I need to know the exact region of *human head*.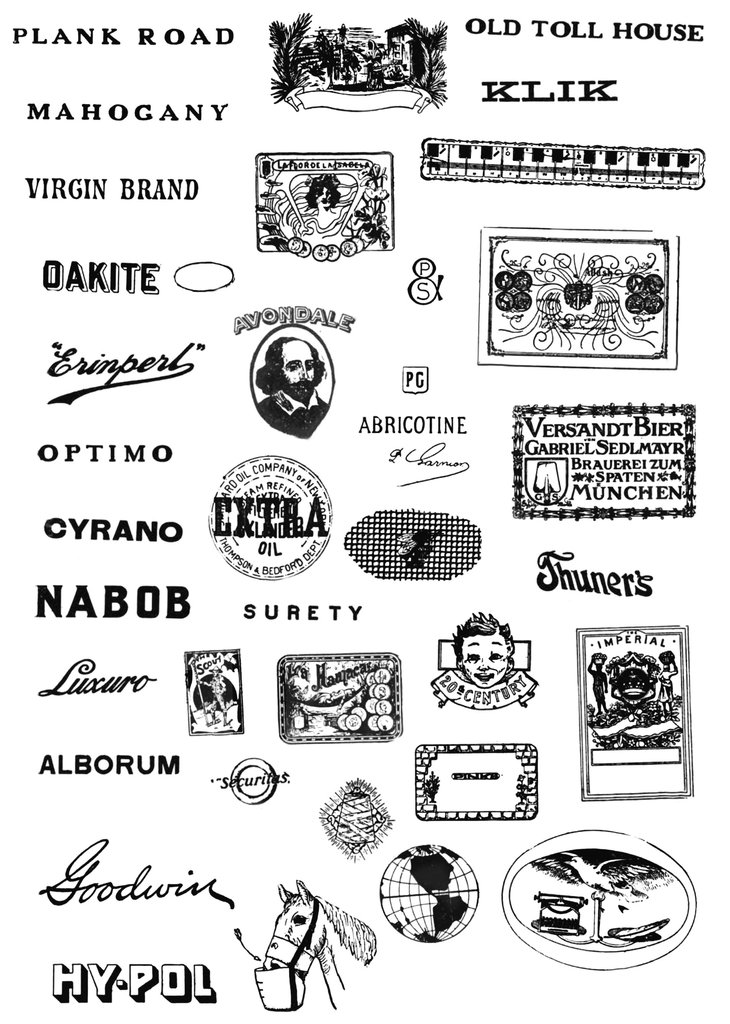
Region: l=273, t=338, r=315, b=398.
